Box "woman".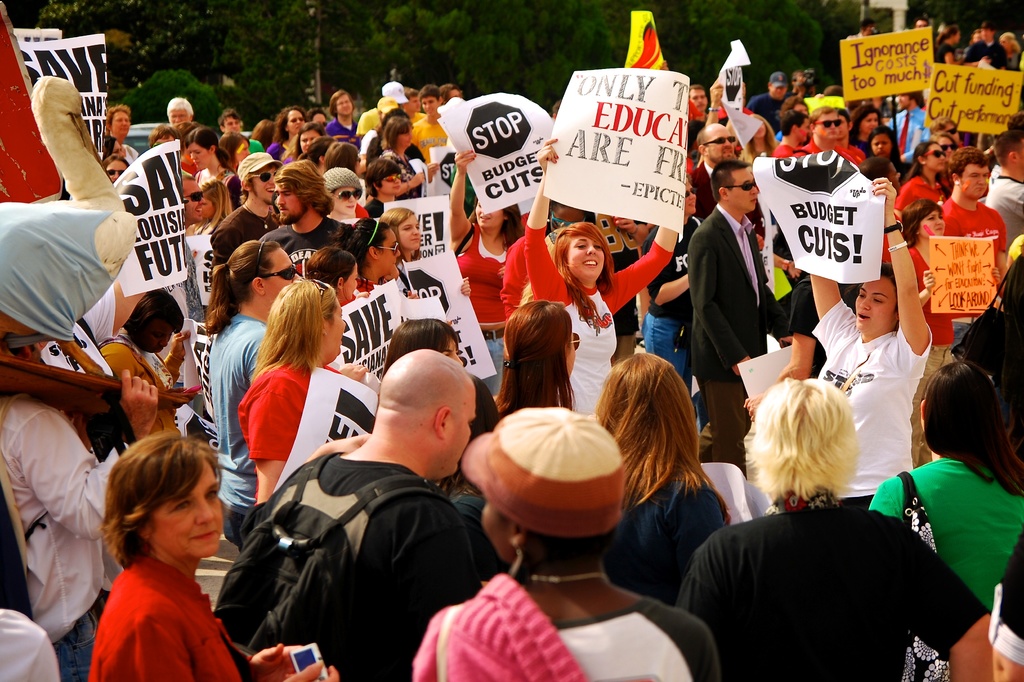
[400, 402, 720, 681].
